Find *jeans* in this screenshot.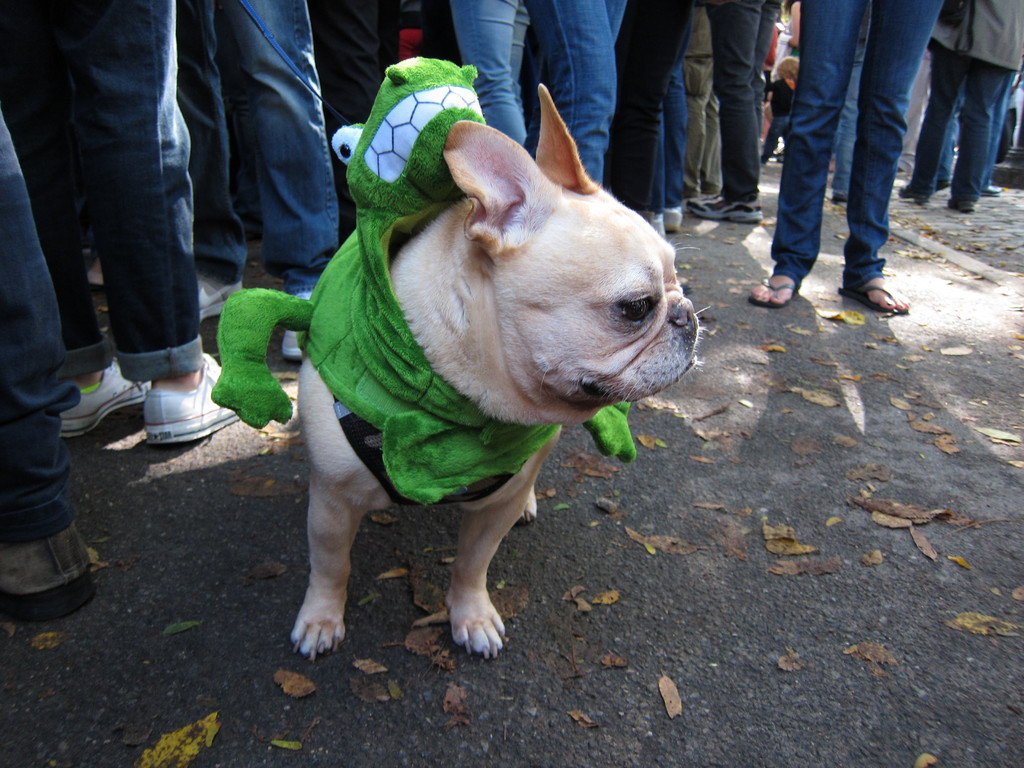
The bounding box for *jeans* is {"left": 0, "top": 0, "right": 202, "bottom": 371}.
